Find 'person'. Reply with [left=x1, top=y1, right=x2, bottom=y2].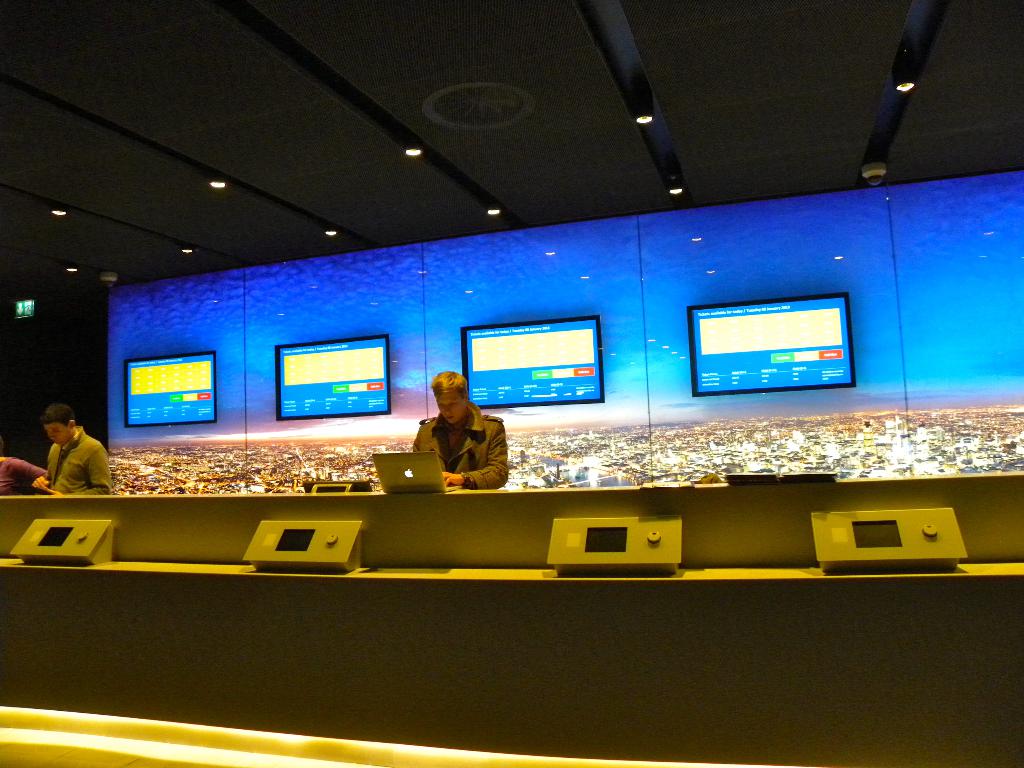
[left=0, top=433, right=49, bottom=495].
